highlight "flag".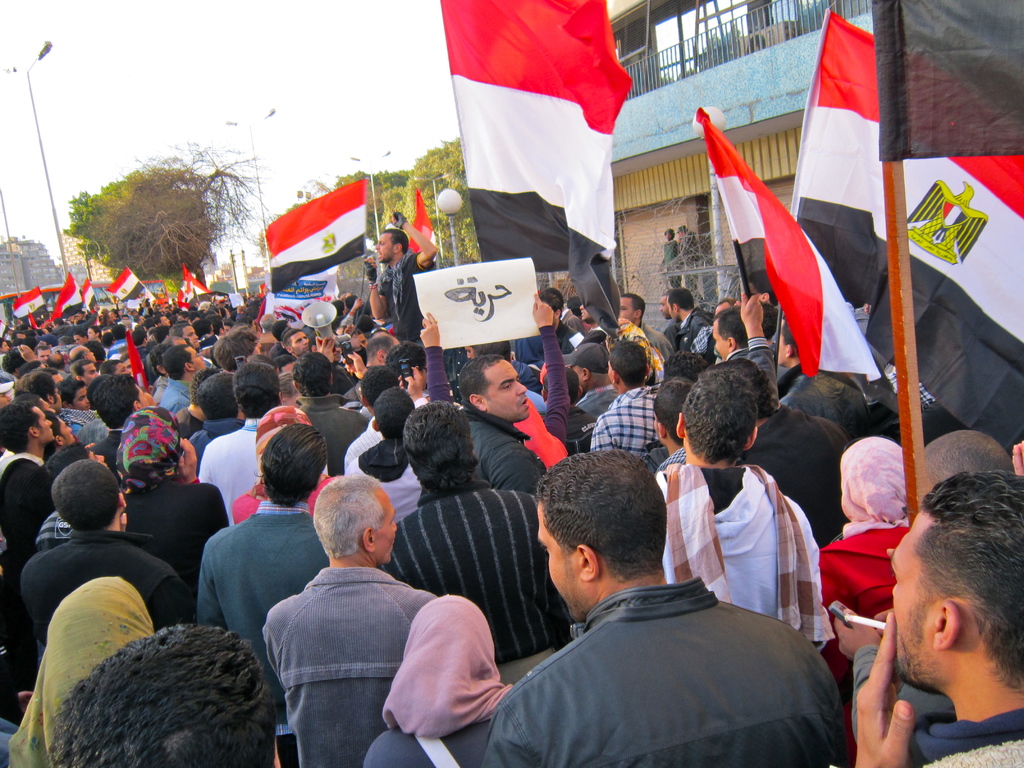
Highlighted region: {"x1": 28, "y1": 312, "x2": 49, "y2": 333}.
